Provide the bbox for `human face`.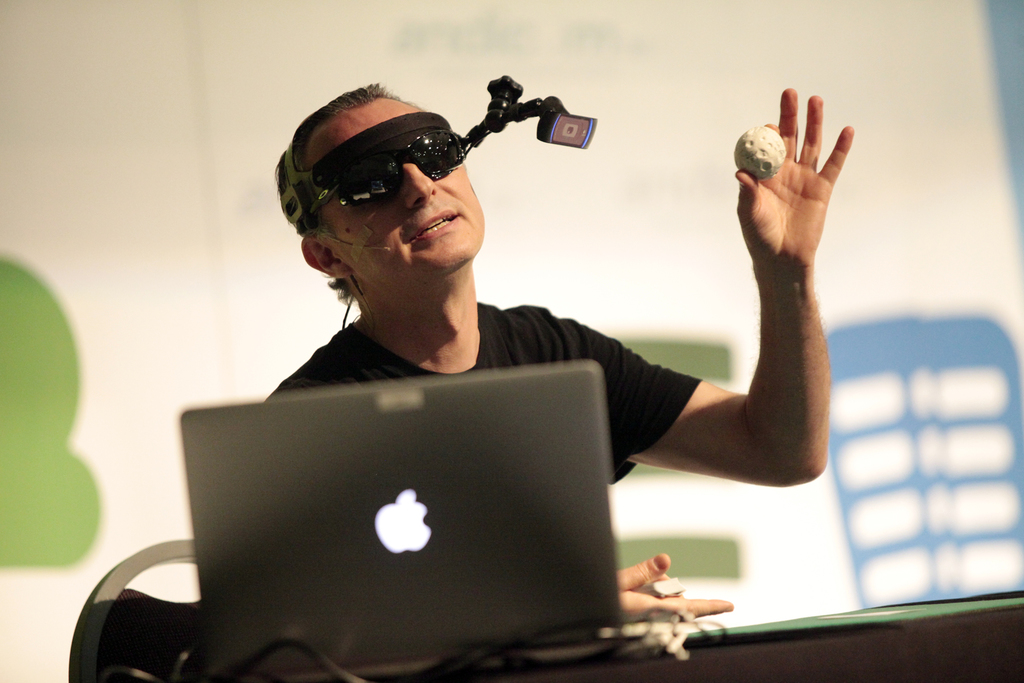
(317, 98, 484, 277).
